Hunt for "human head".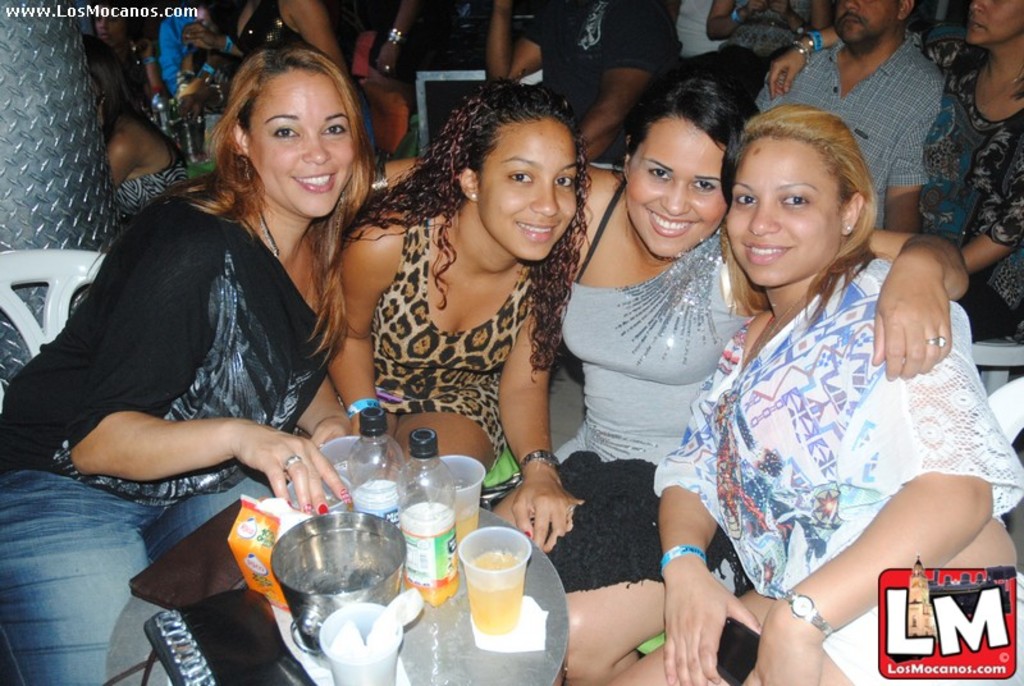
Hunted down at select_region(449, 81, 584, 264).
